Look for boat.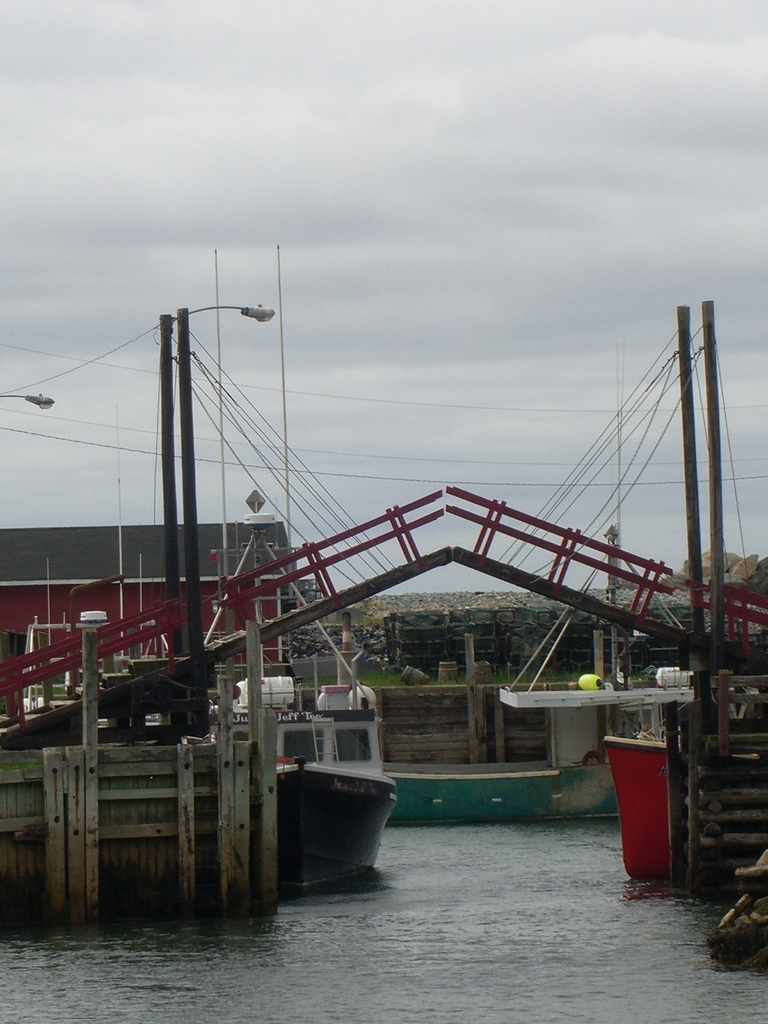
Found: region(600, 299, 762, 882).
